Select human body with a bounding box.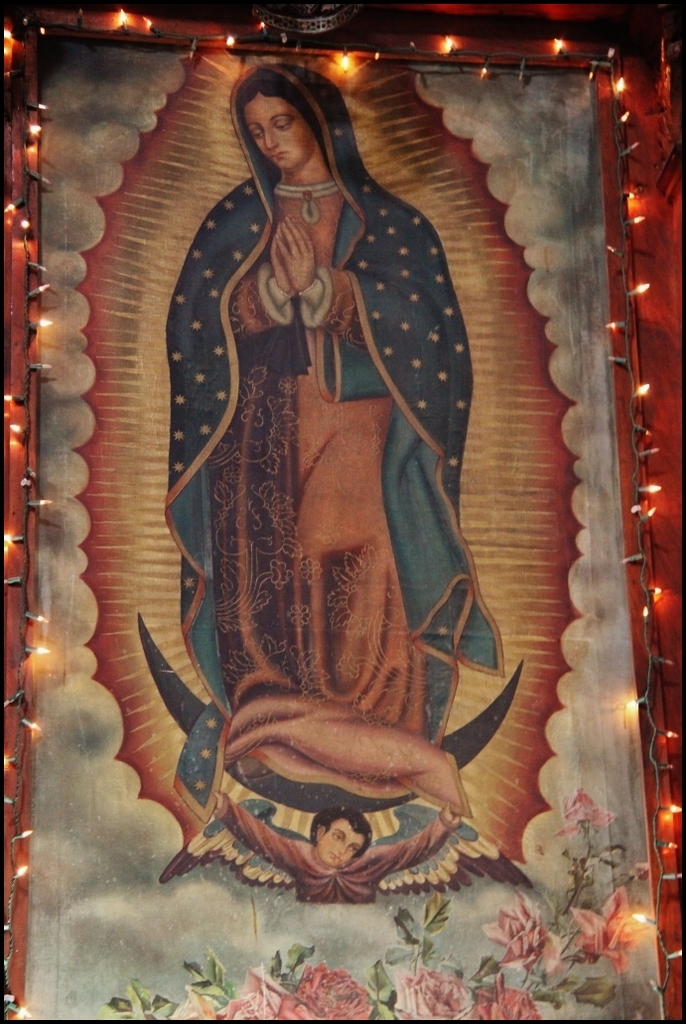
box(213, 805, 477, 900).
